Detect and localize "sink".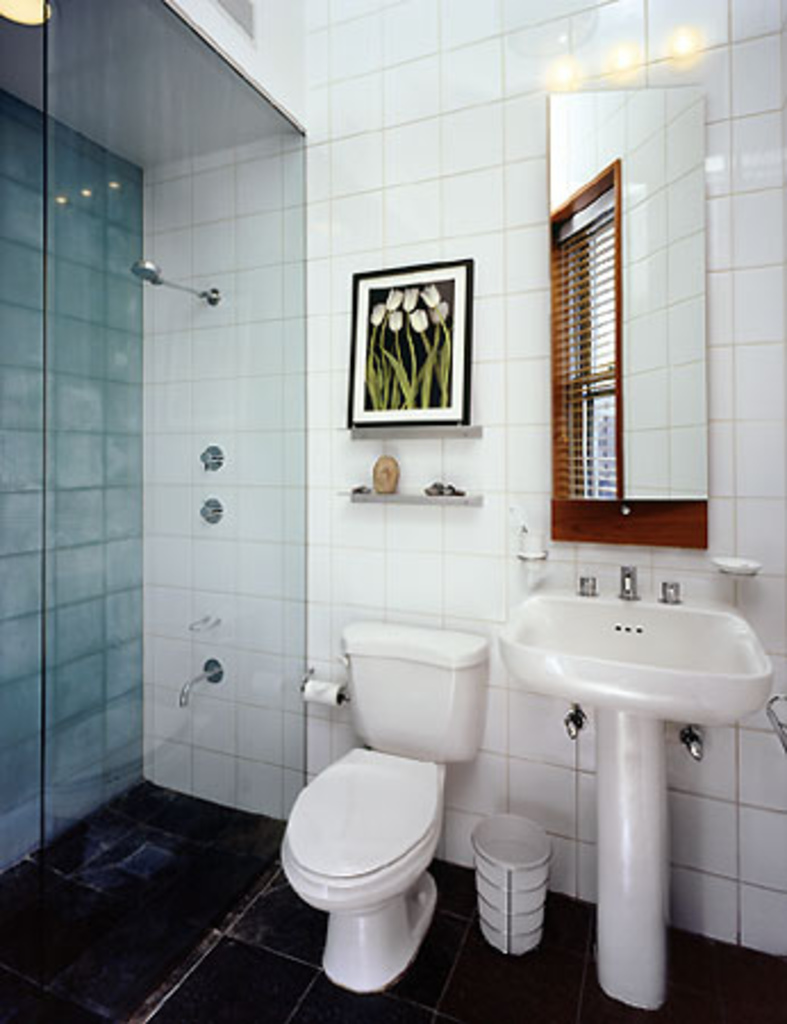
Localized at pyautogui.locateOnScreen(491, 573, 755, 988).
